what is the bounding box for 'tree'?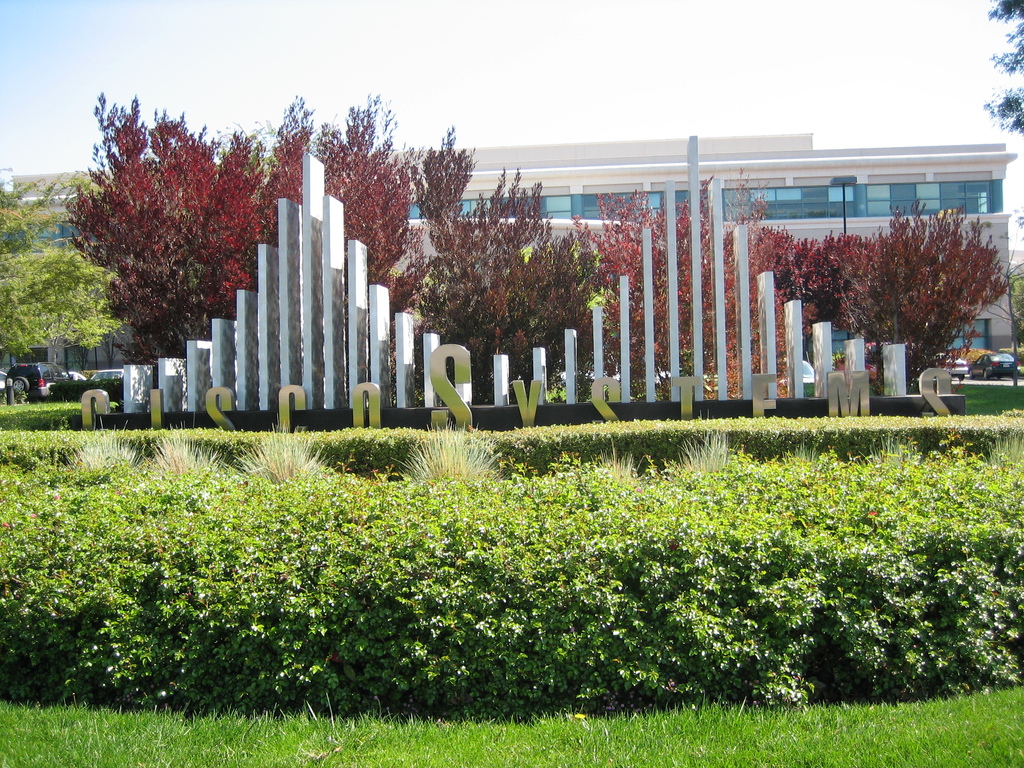
(402,120,602,404).
